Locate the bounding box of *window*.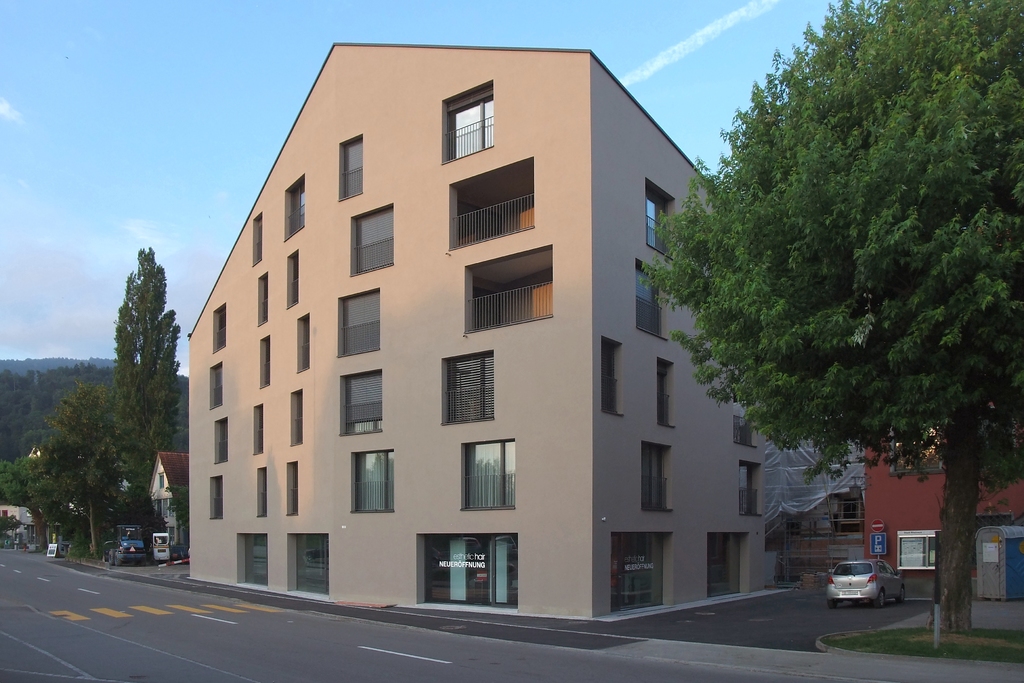
Bounding box: [x1=252, y1=210, x2=268, y2=272].
